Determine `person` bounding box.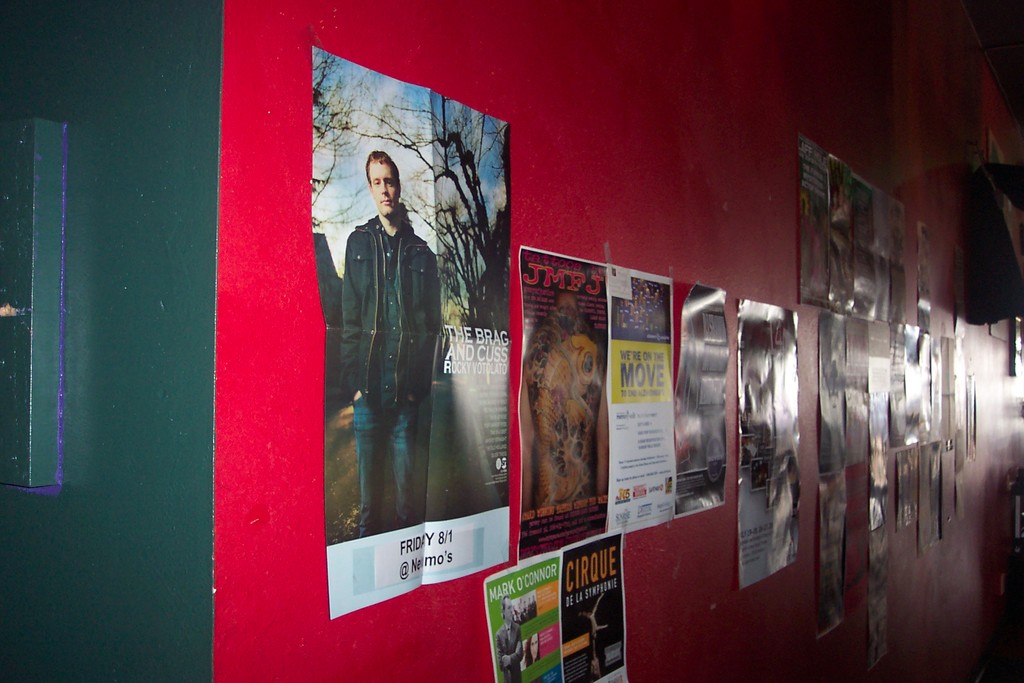
Determined: box(331, 153, 458, 565).
